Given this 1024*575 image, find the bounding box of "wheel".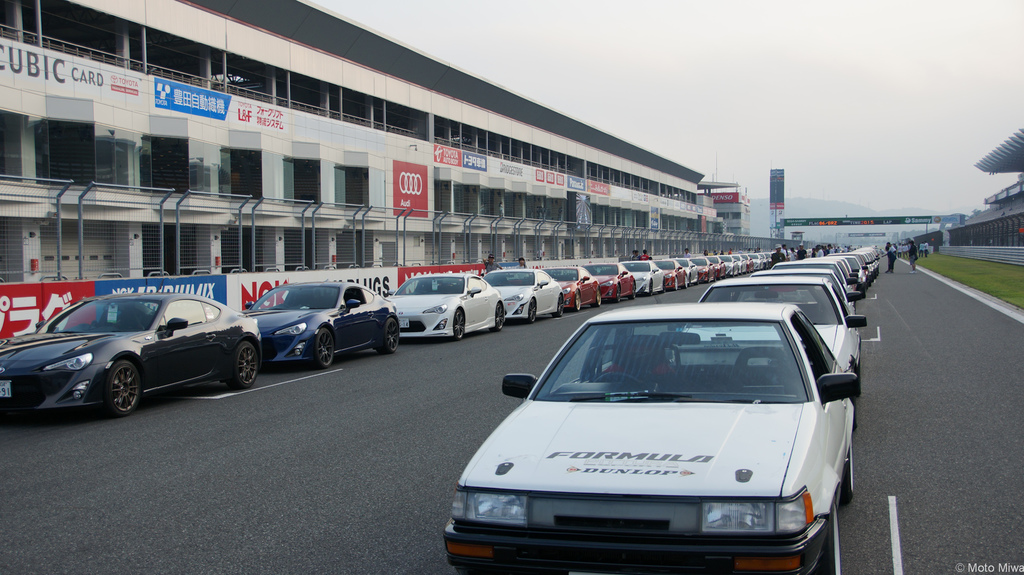
detection(649, 281, 653, 293).
